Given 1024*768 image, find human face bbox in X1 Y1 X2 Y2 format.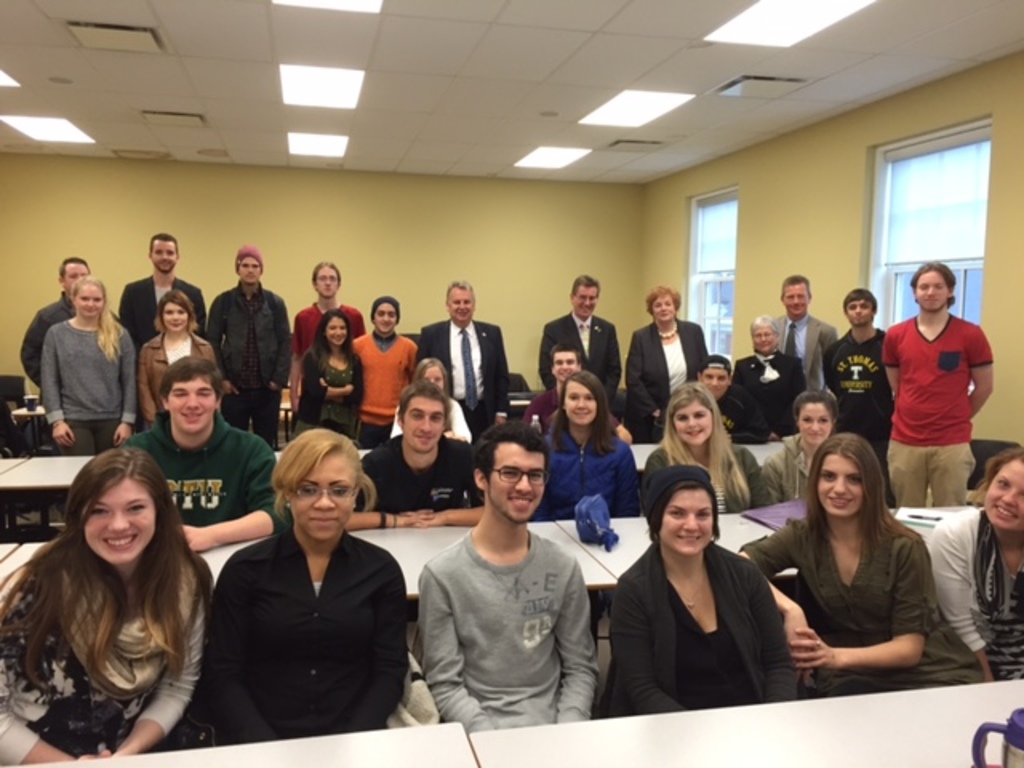
323 317 349 347.
